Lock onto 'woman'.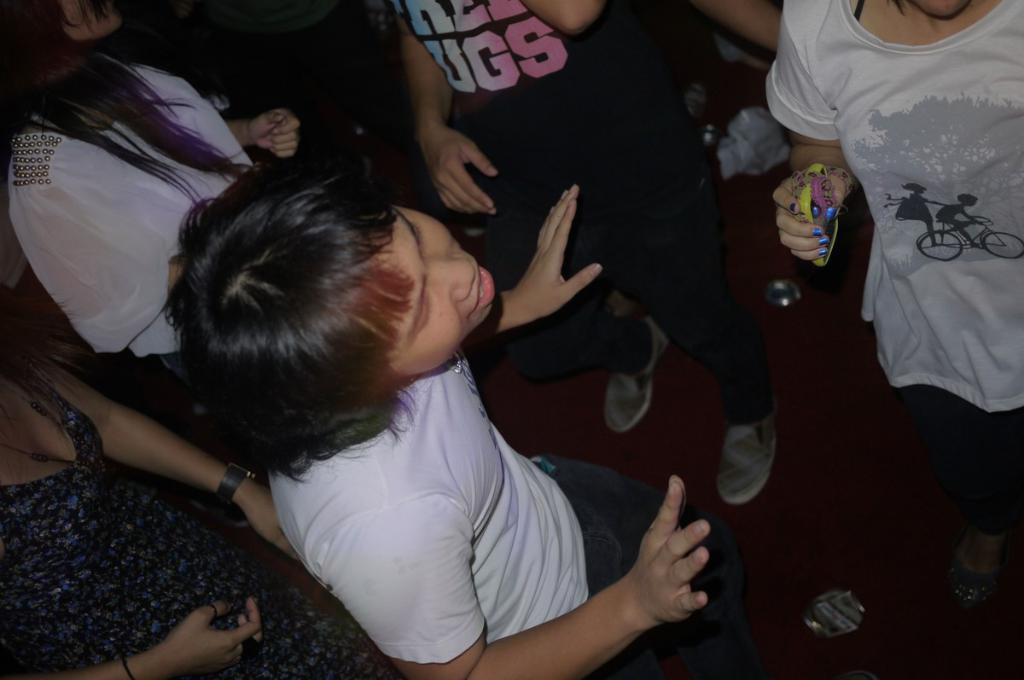
Locked: bbox(0, 292, 403, 679).
